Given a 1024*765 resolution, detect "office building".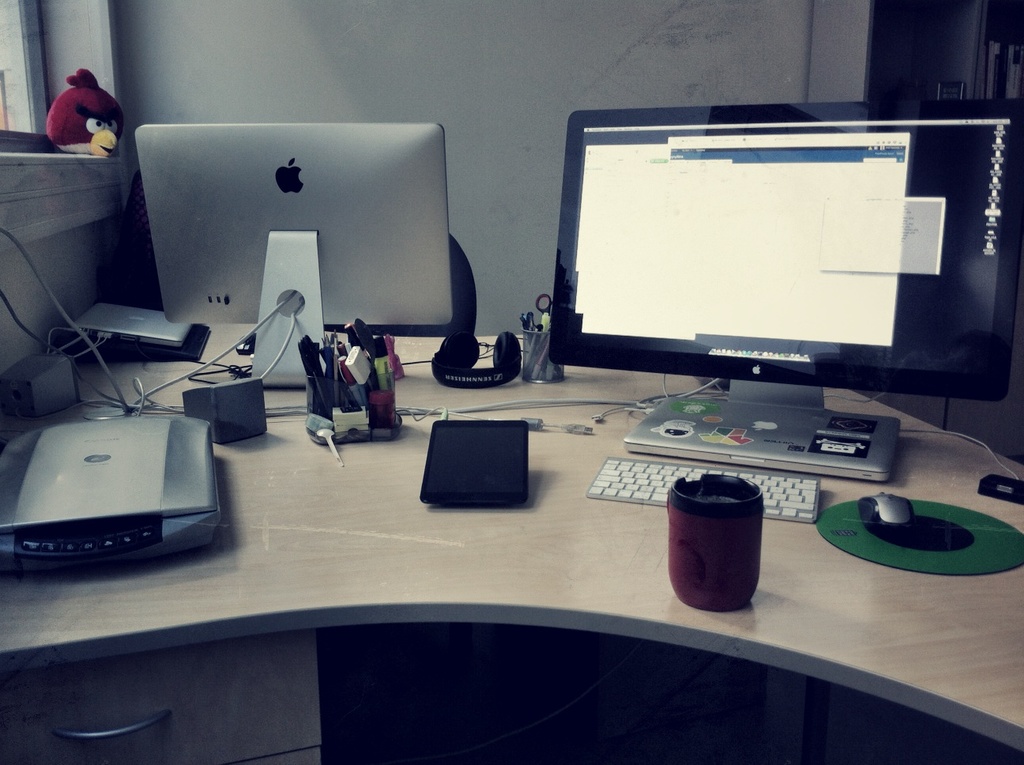
crop(0, 0, 1023, 710).
